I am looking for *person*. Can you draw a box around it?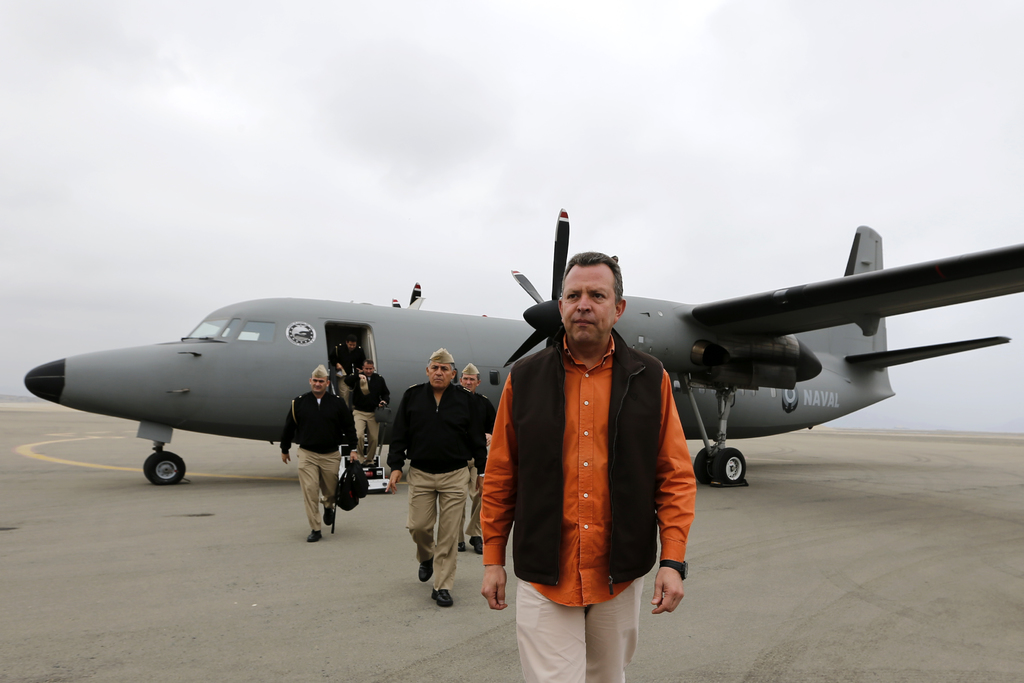
Sure, the bounding box is Rect(385, 348, 487, 604).
